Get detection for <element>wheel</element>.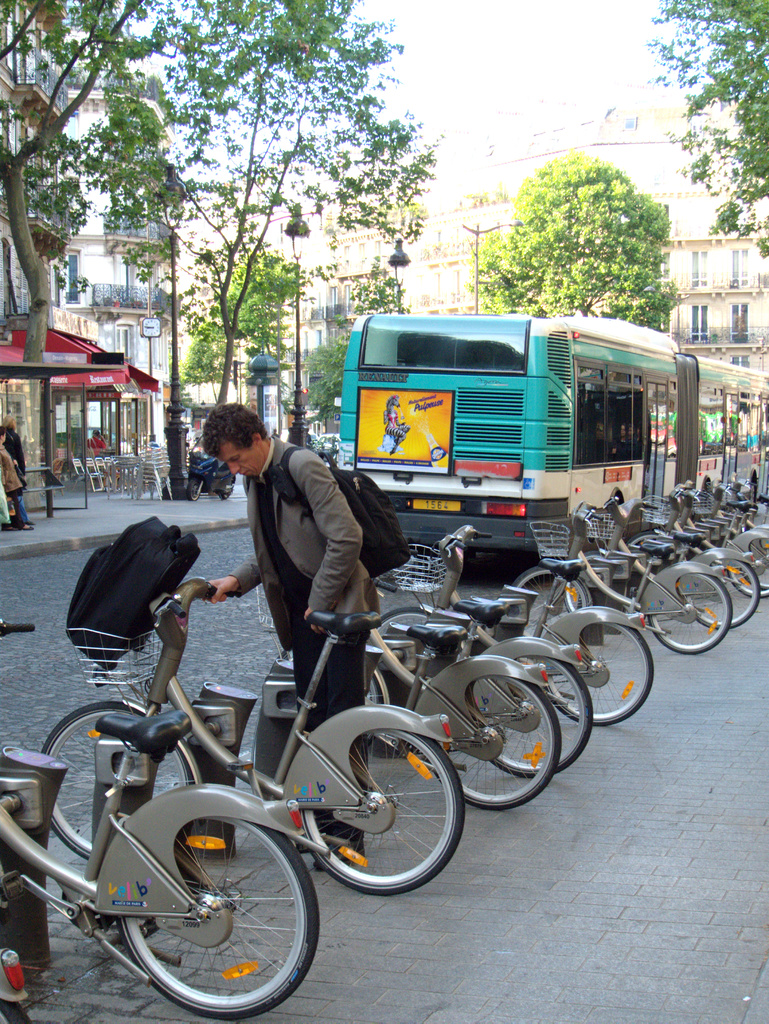
Detection: (187,482,197,499).
